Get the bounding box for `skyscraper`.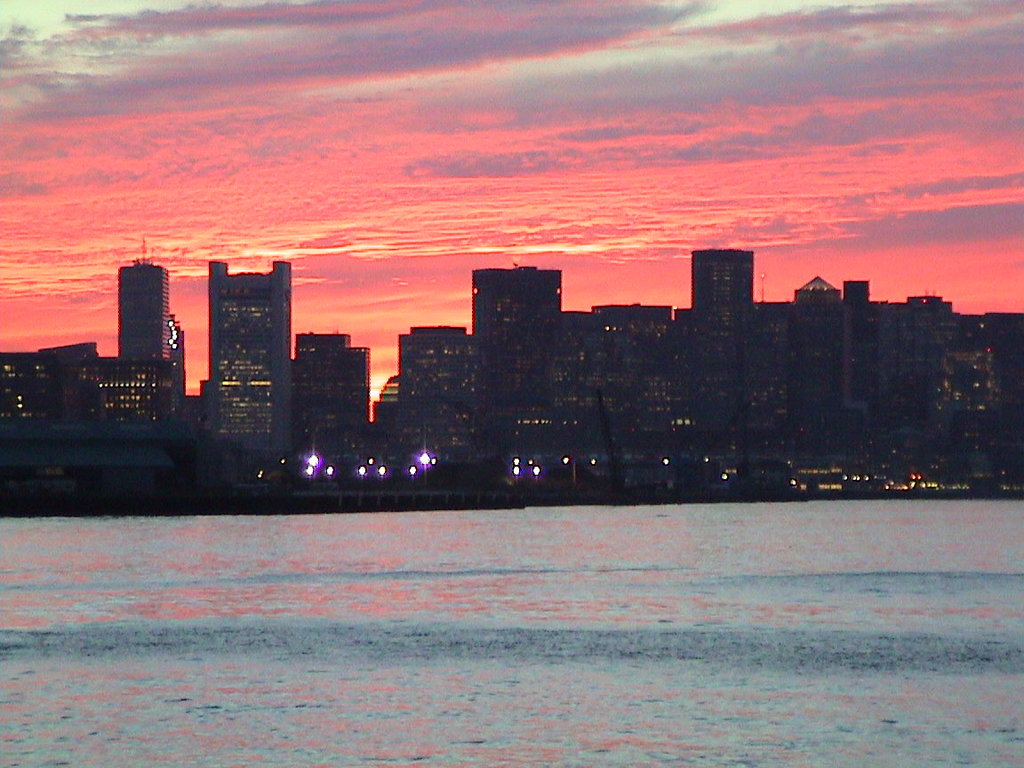
x1=287 y1=324 x2=370 y2=484.
